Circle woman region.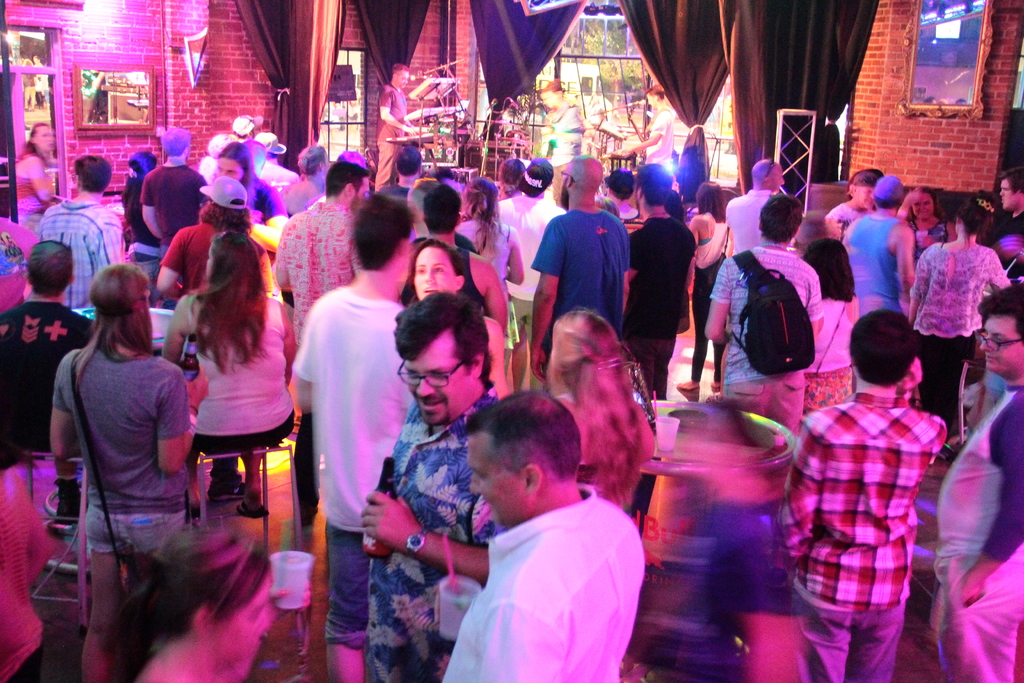
Region: [111, 147, 152, 247].
